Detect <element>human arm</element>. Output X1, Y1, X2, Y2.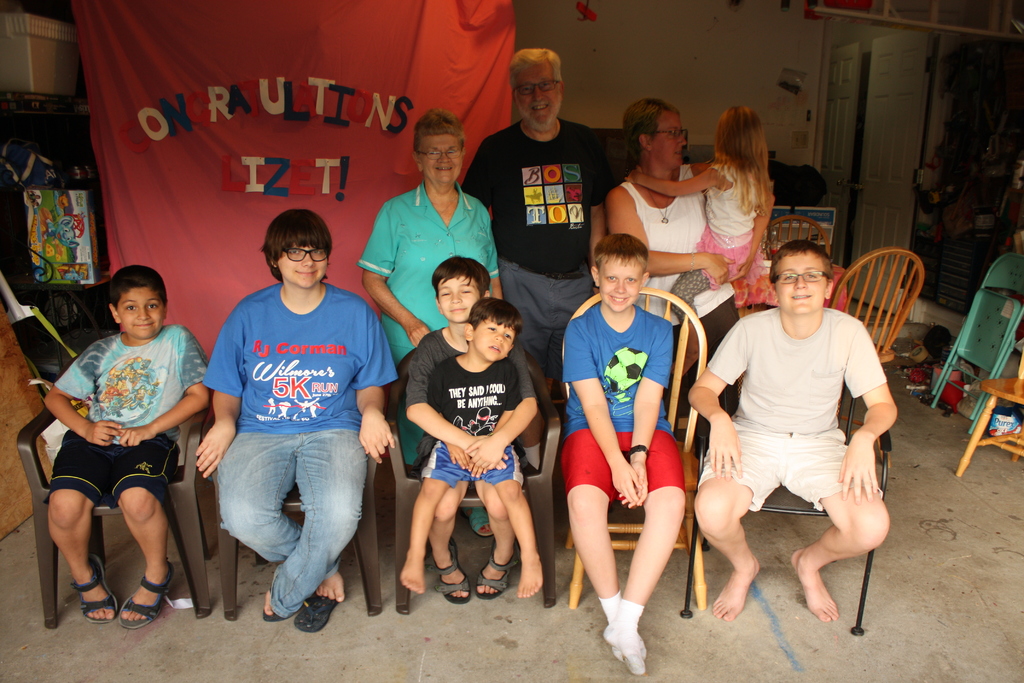
426, 362, 463, 467.
